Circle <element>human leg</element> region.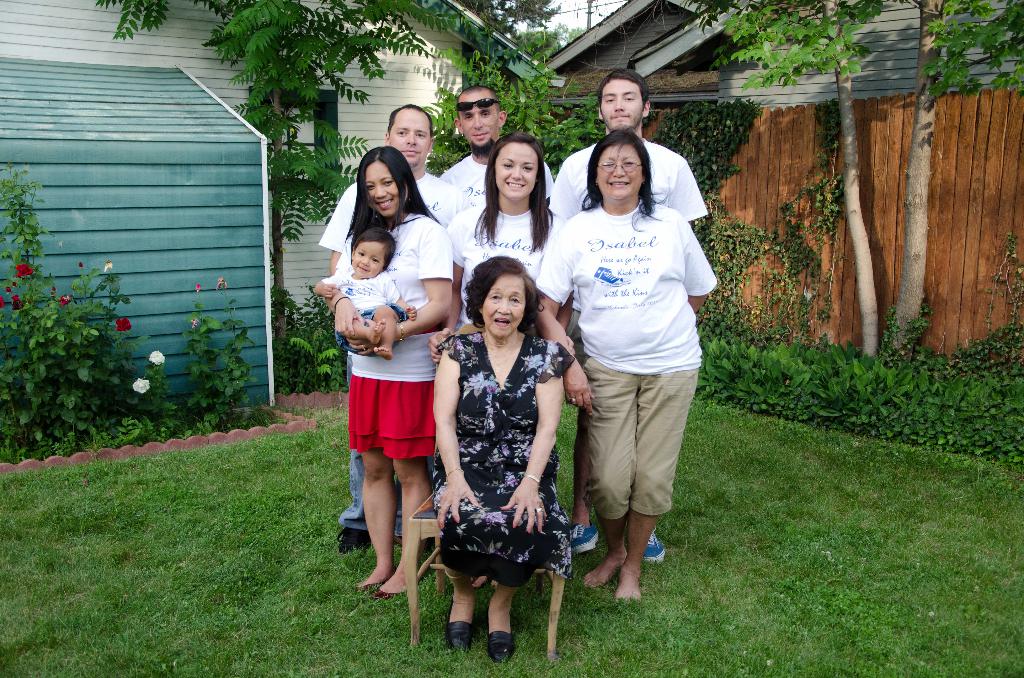
Region: (x1=369, y1=360, x2=433, y2=598).
